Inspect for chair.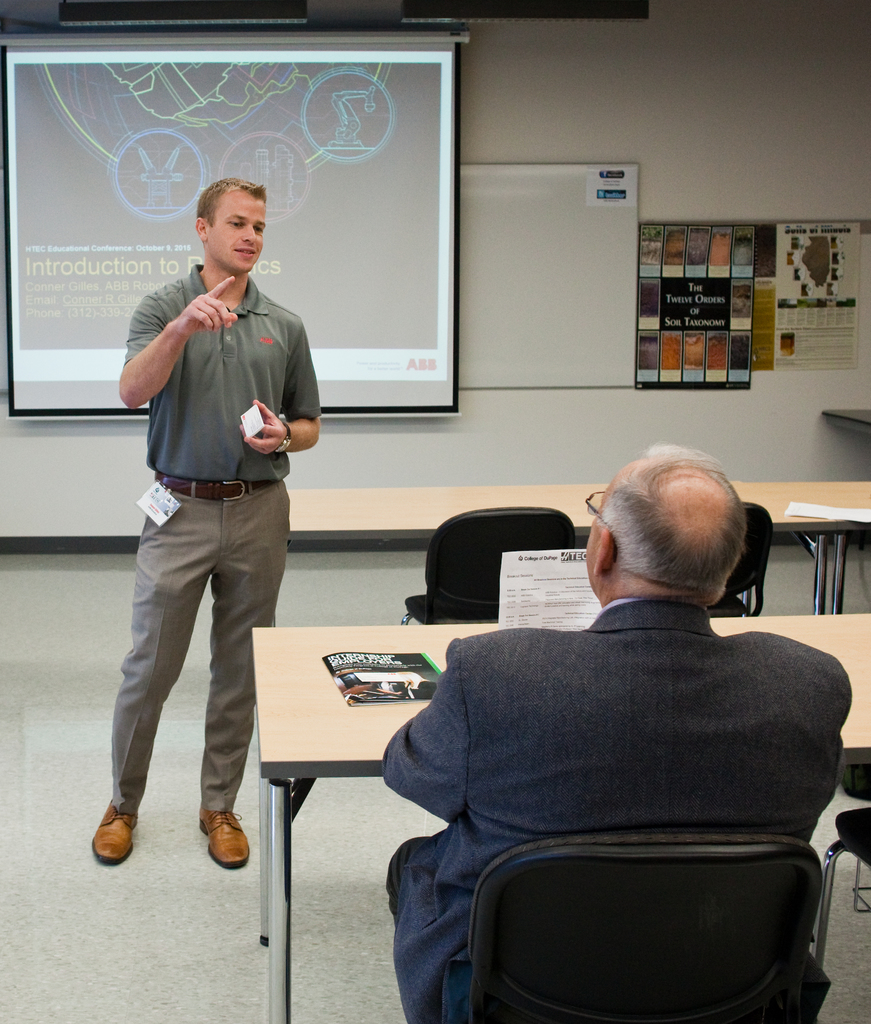
Inspection: box(401, 499, 571, 630).
